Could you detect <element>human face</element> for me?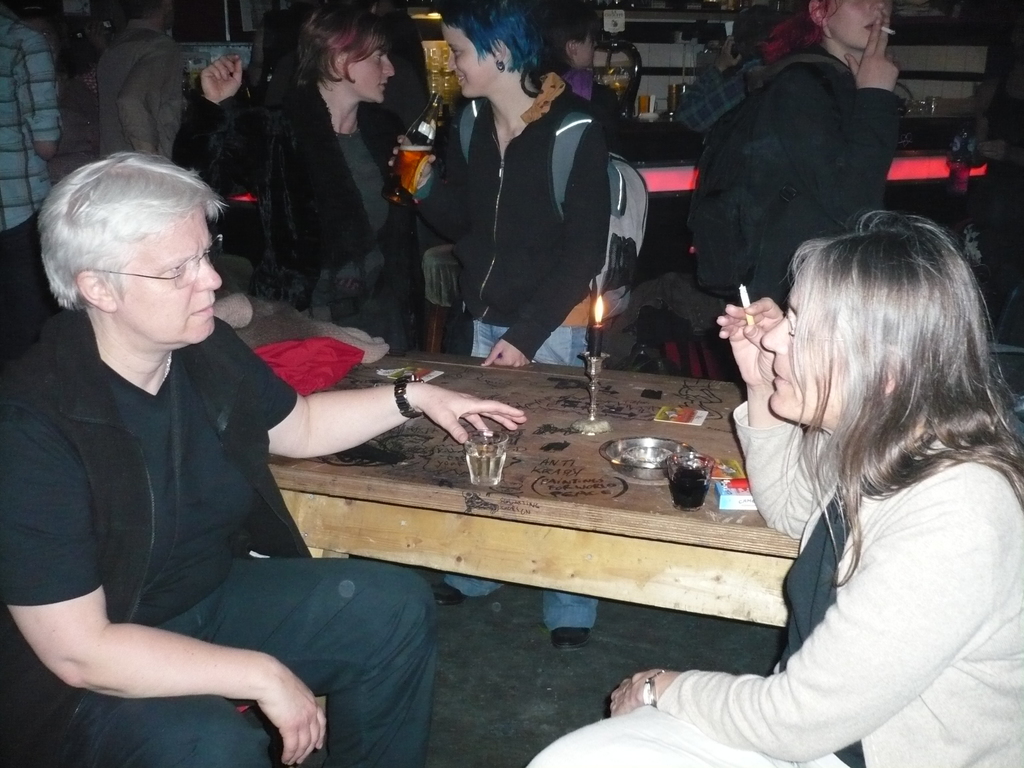
Detection result: 762, 276, 876, 417.
